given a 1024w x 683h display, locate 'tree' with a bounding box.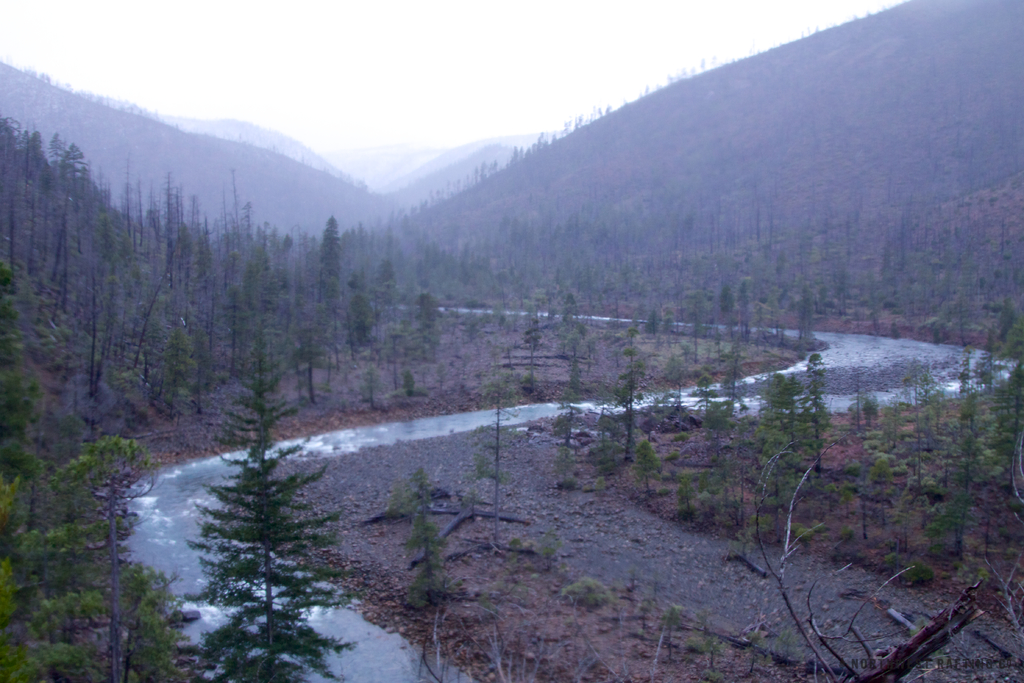
Located: (241, 249, 297, 457).
